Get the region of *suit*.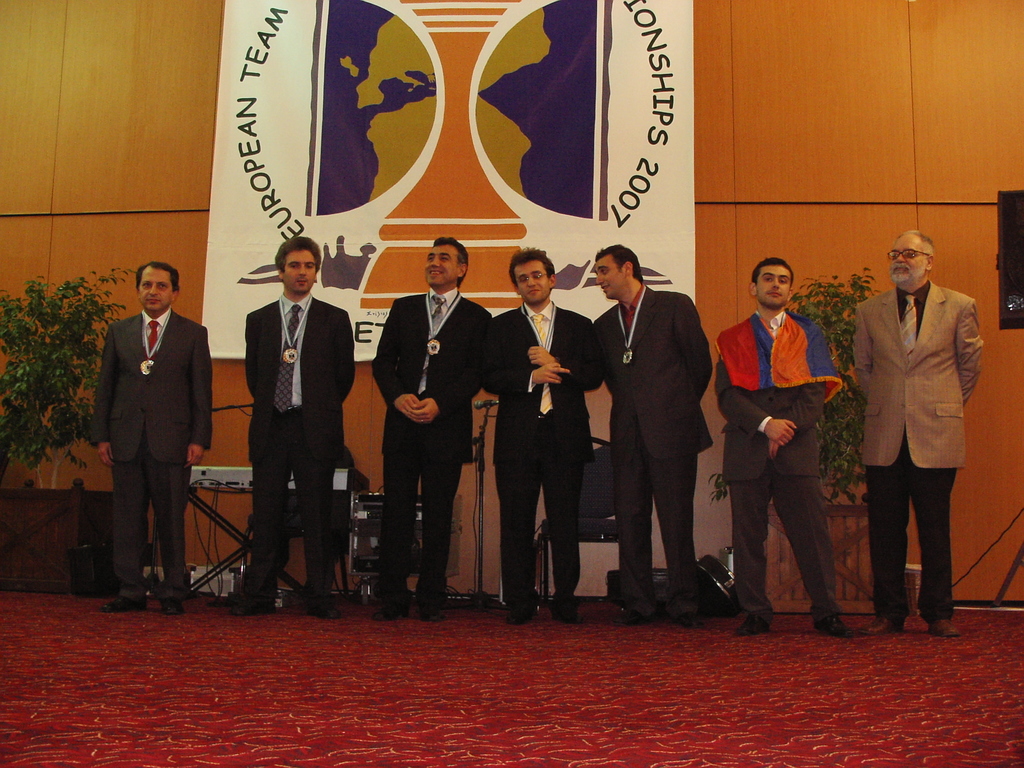
(479, 301, 603, 611).
